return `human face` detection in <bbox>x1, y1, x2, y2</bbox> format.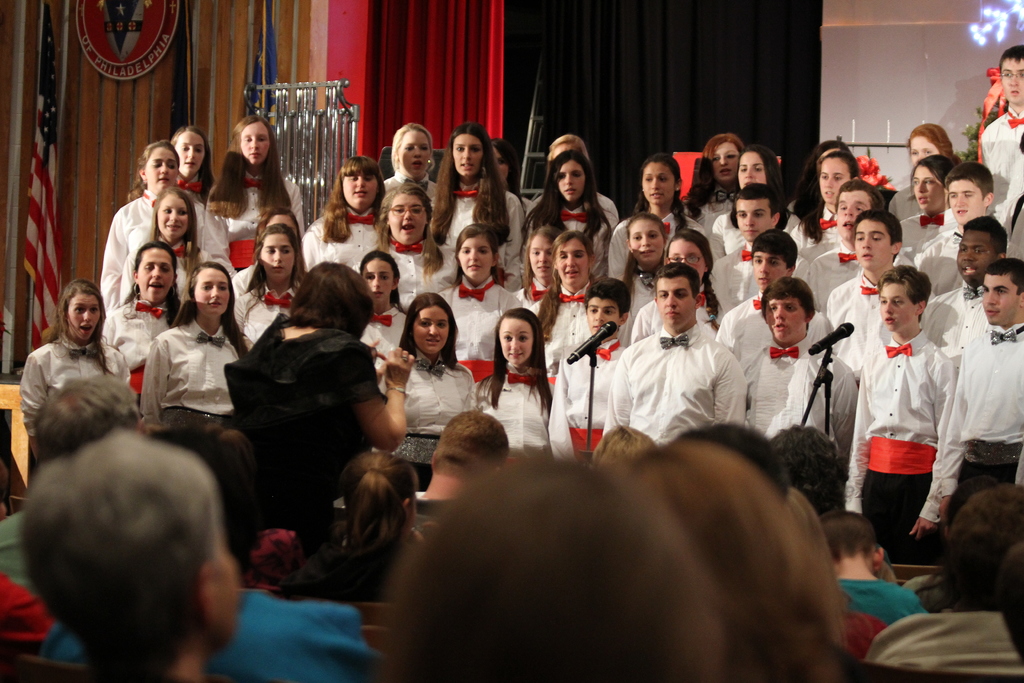
<bbox>632, 161, 677, 209</bbox>.
